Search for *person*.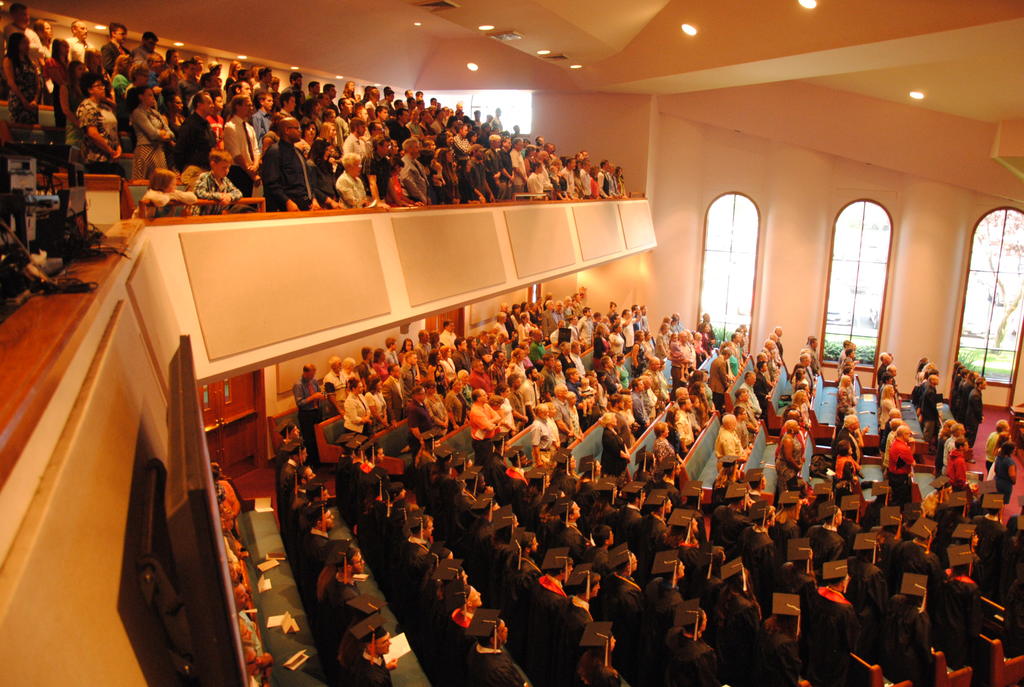
Found at x1=439 y1=317 x2=460 y2=345.
